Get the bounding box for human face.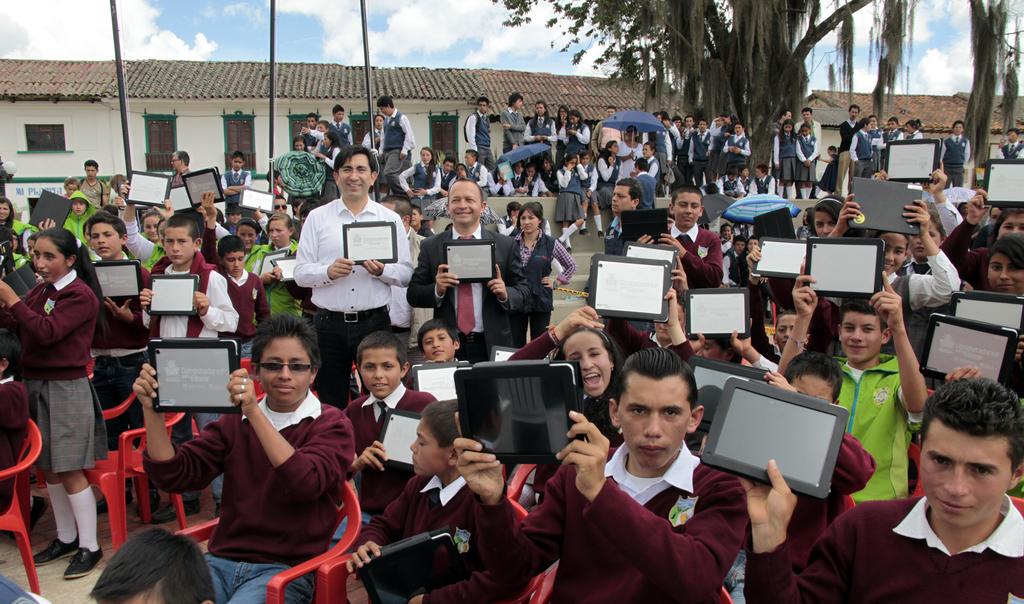
<box>817,206,832,237</box>.
